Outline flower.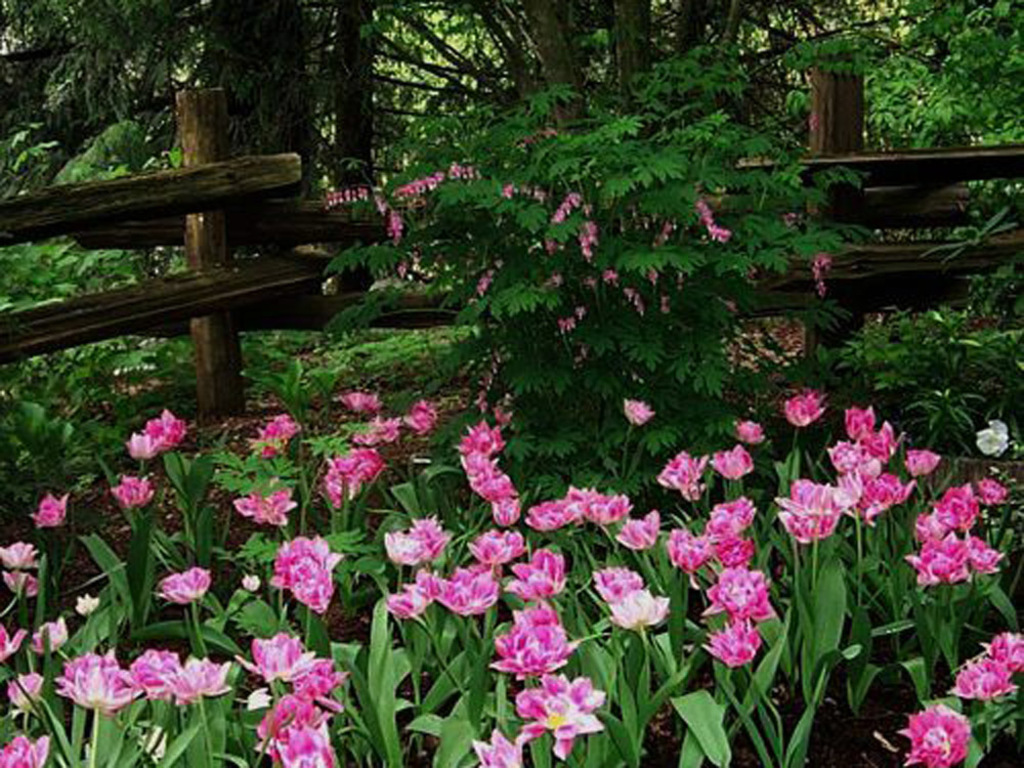
Outline: 893 703 971 767.
